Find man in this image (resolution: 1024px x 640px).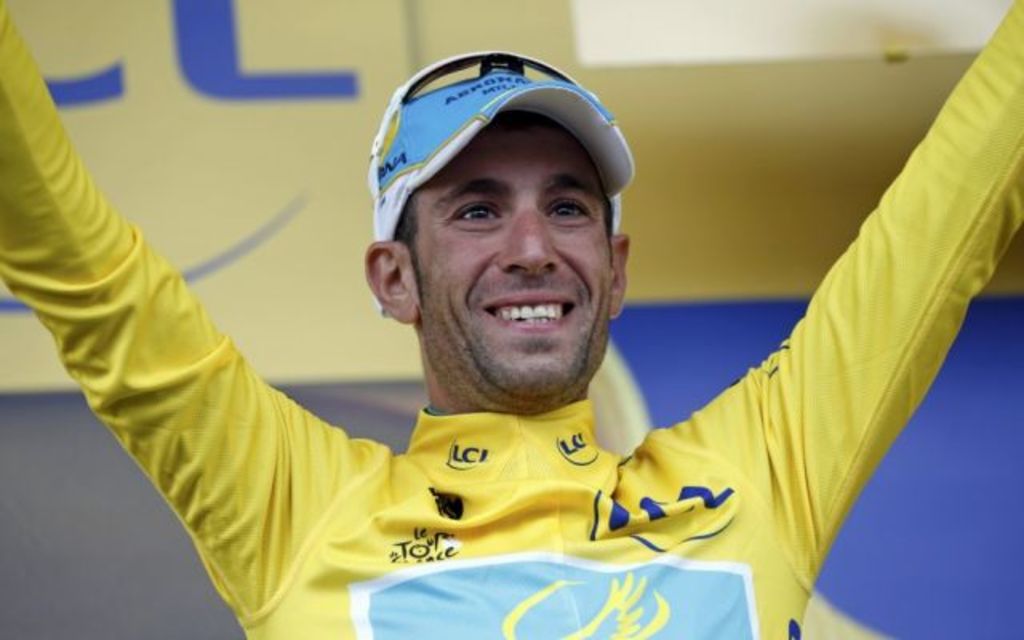
x1=0 y1=0 x2=1022 y2=638.
